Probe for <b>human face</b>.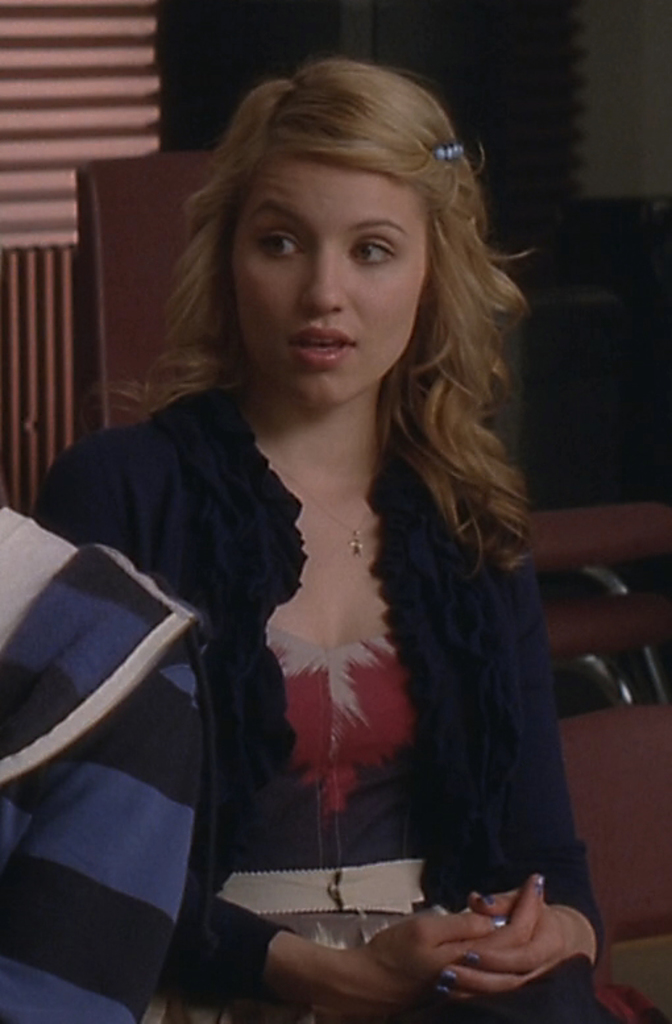
Probe result: {"left": 236, "top": 156, "right": 427, "bottom": 411}.
